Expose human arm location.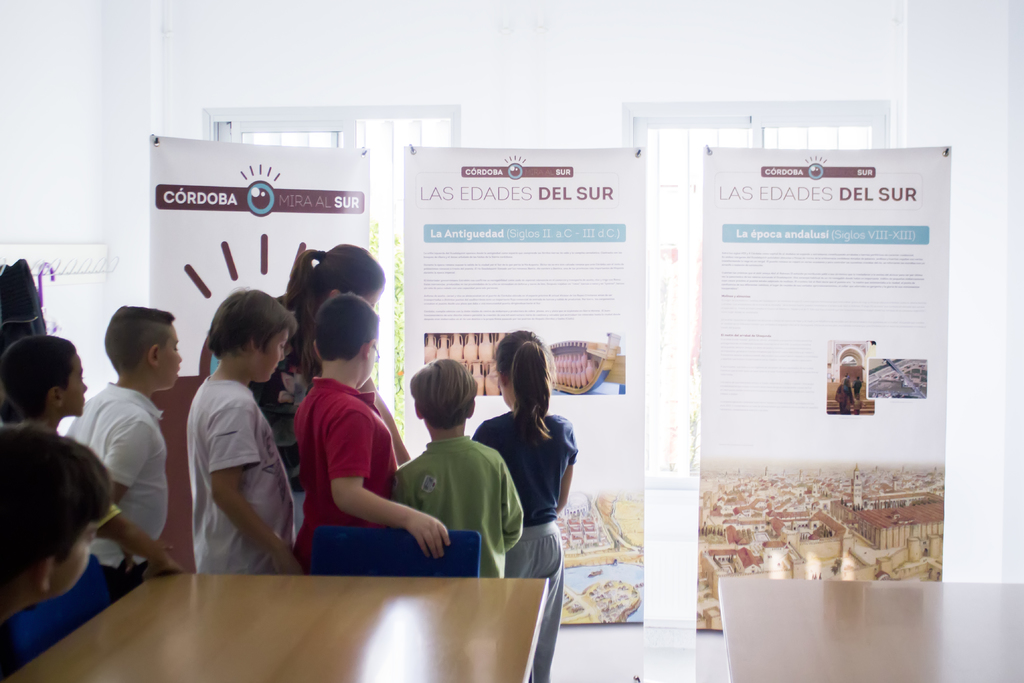
Exposed at (left=357, top=377, right=407, bottom=465).
